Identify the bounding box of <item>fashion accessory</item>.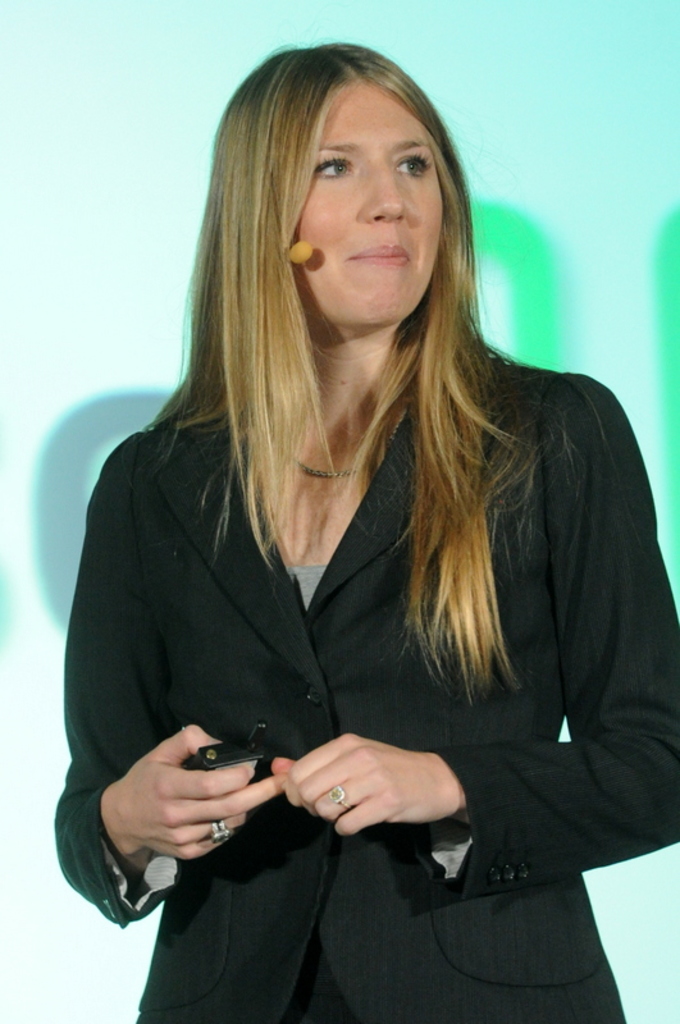
<bbox>288, 454, 371, 485</bbox>.
